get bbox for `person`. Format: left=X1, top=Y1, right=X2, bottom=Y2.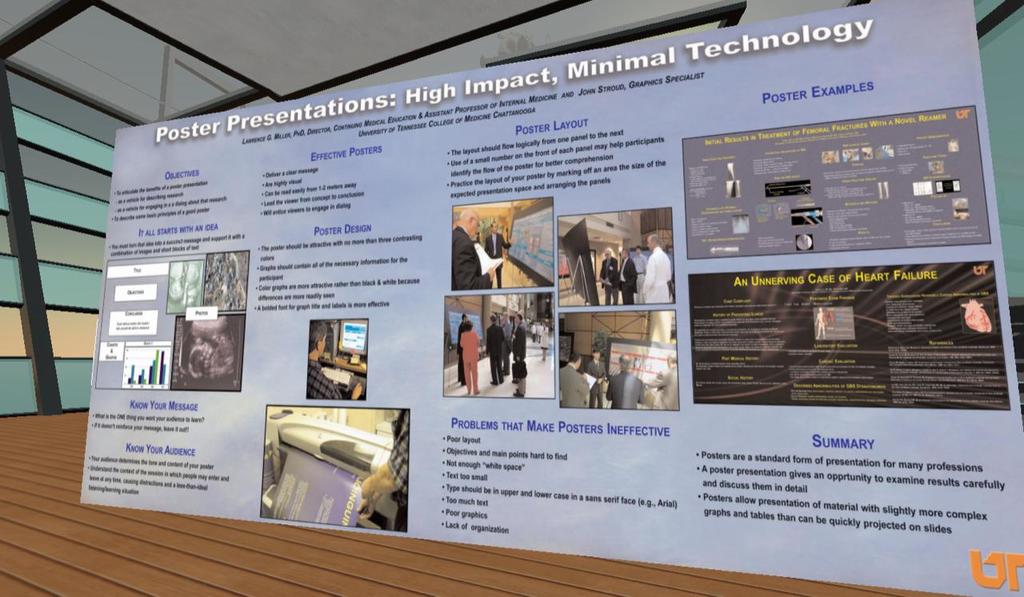
left=508, top=312, right=528, bottom=395.
